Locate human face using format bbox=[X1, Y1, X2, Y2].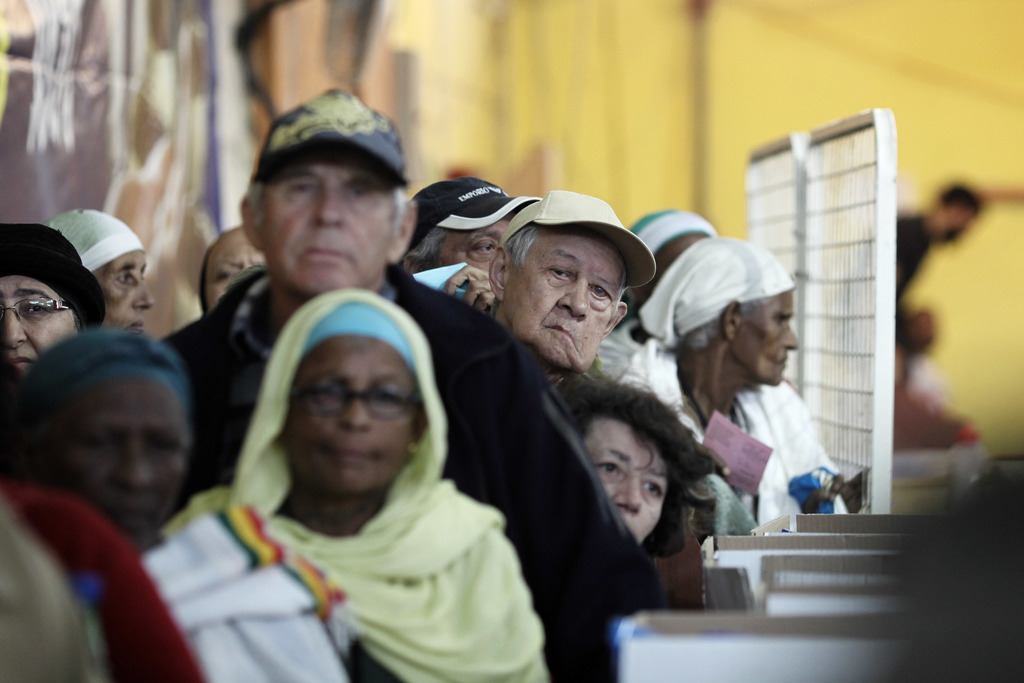
bbox=[257, 145, 394, 292].
